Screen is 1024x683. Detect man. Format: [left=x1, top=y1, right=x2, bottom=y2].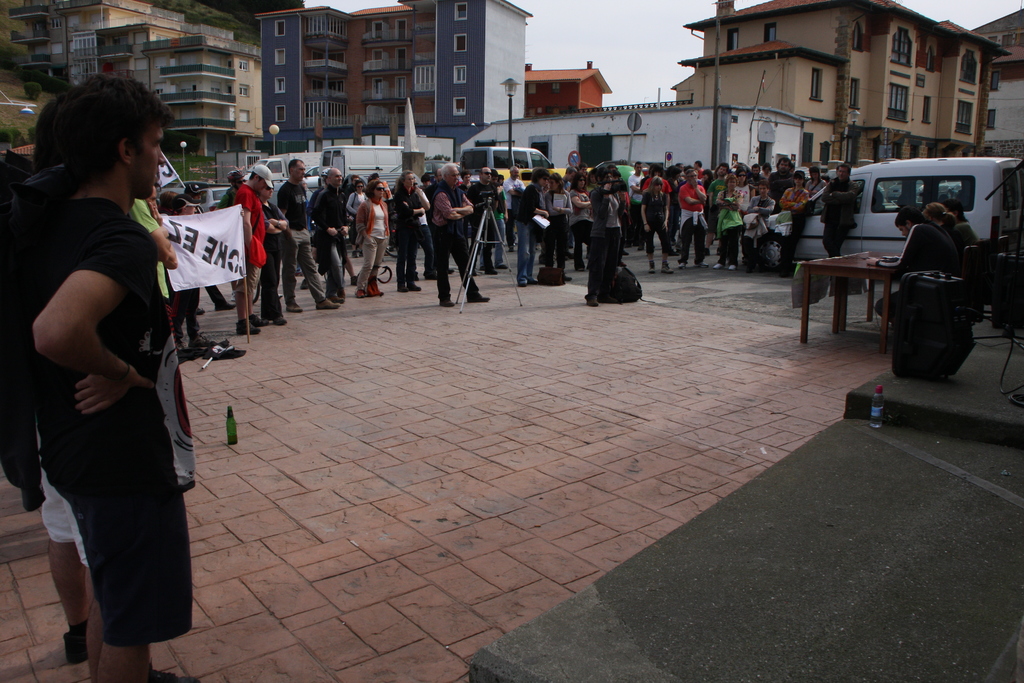
[left=767, top=156, right=803, bottom=208].
